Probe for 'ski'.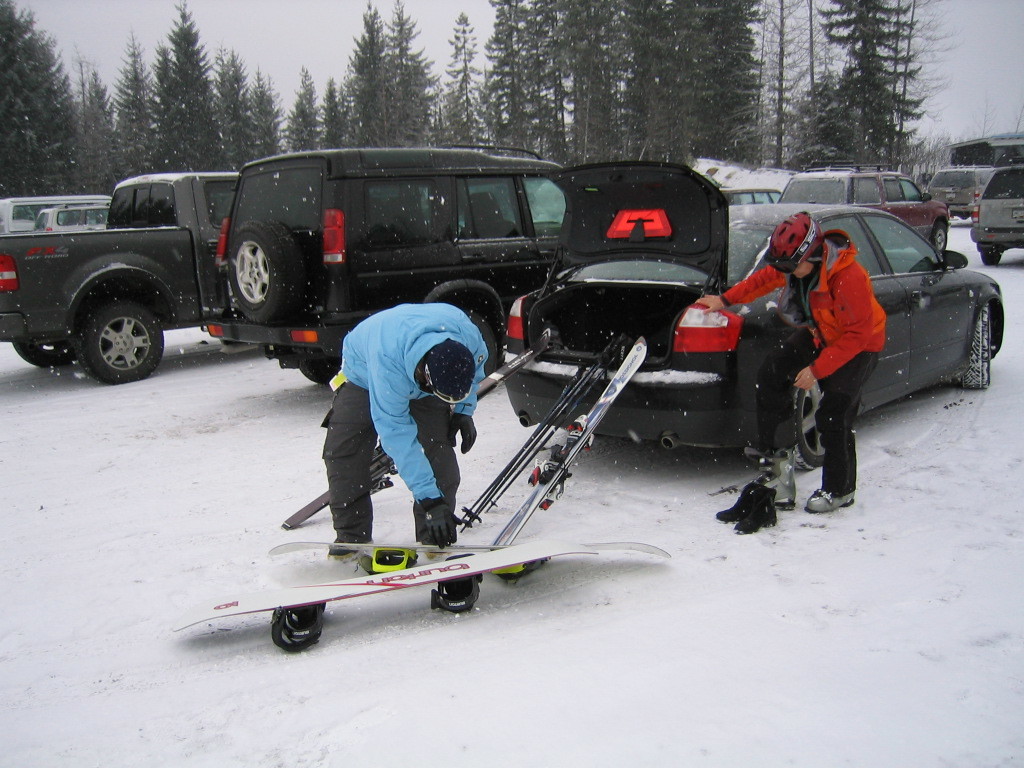
Probe result: 289 334 554 527.
